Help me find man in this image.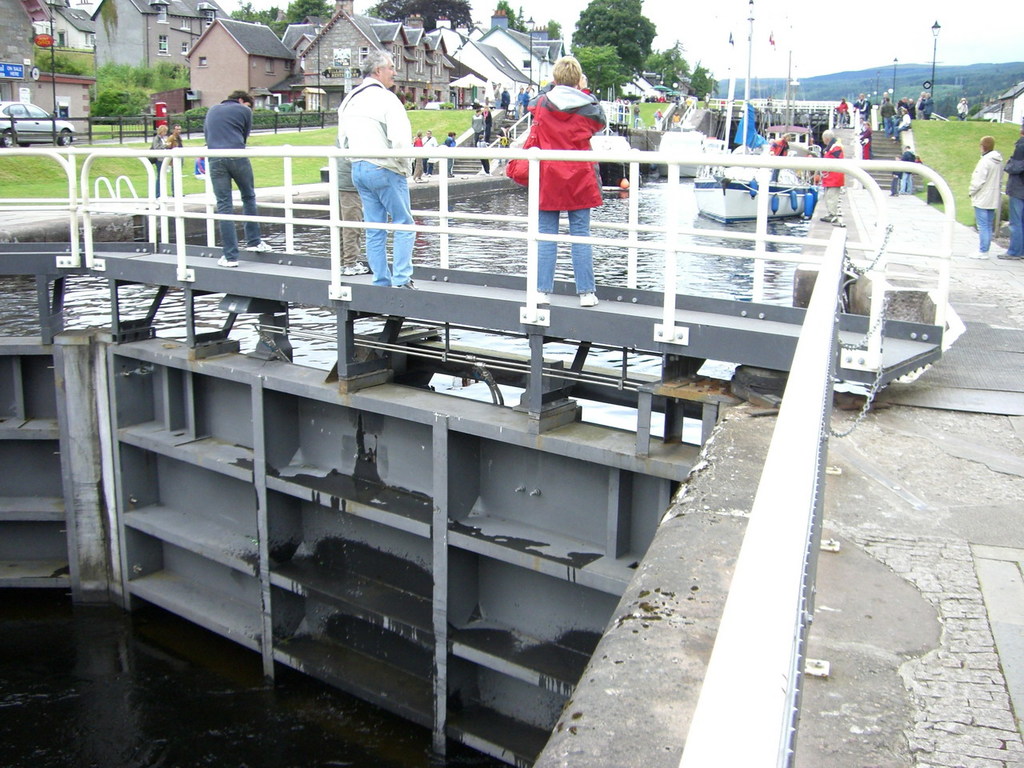
Found it: region(337, 45, 418, 291).
